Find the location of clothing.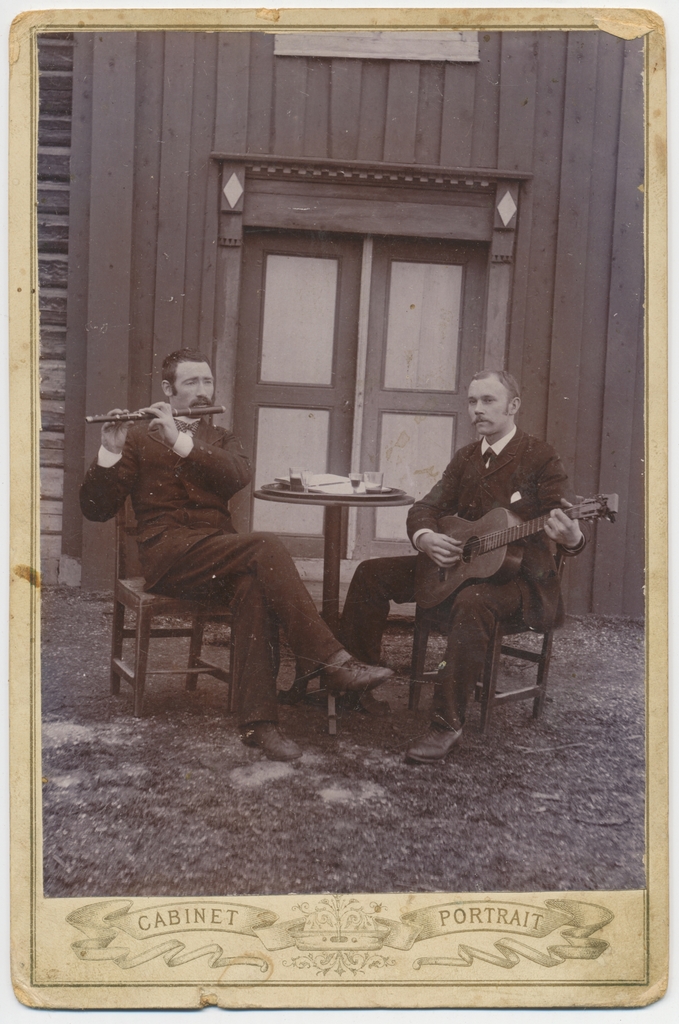
Location: bbox=(85, 407, 342, 724).
